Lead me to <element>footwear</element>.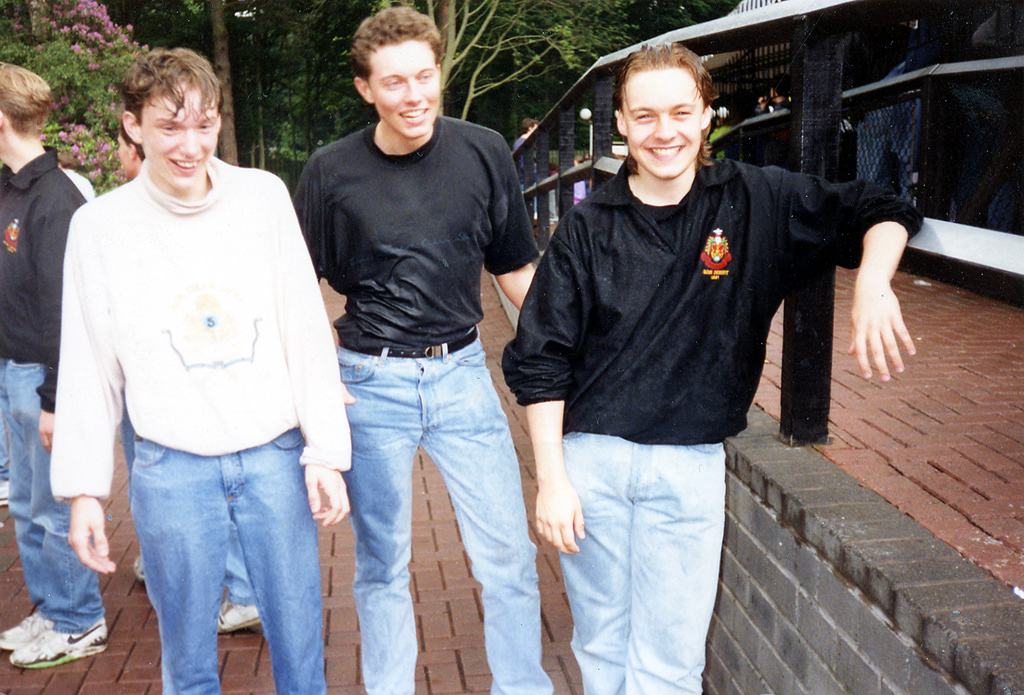
Lead to bbox=(128, 550, 148, 582).
